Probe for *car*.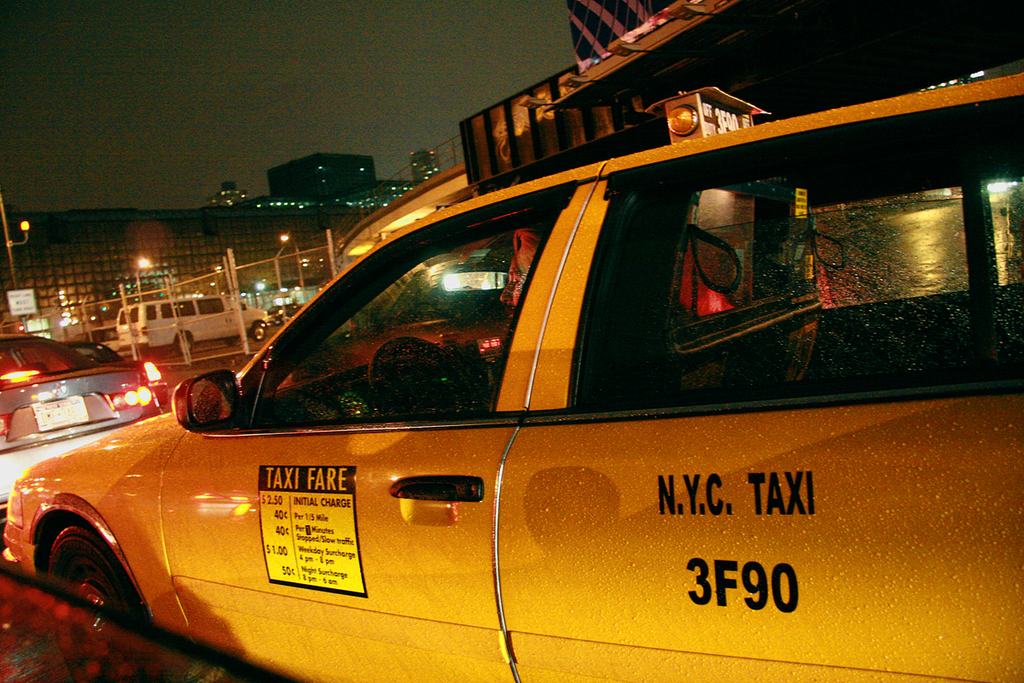
Probe result: [x1=67, y1=342, x2=121, y2=368].
